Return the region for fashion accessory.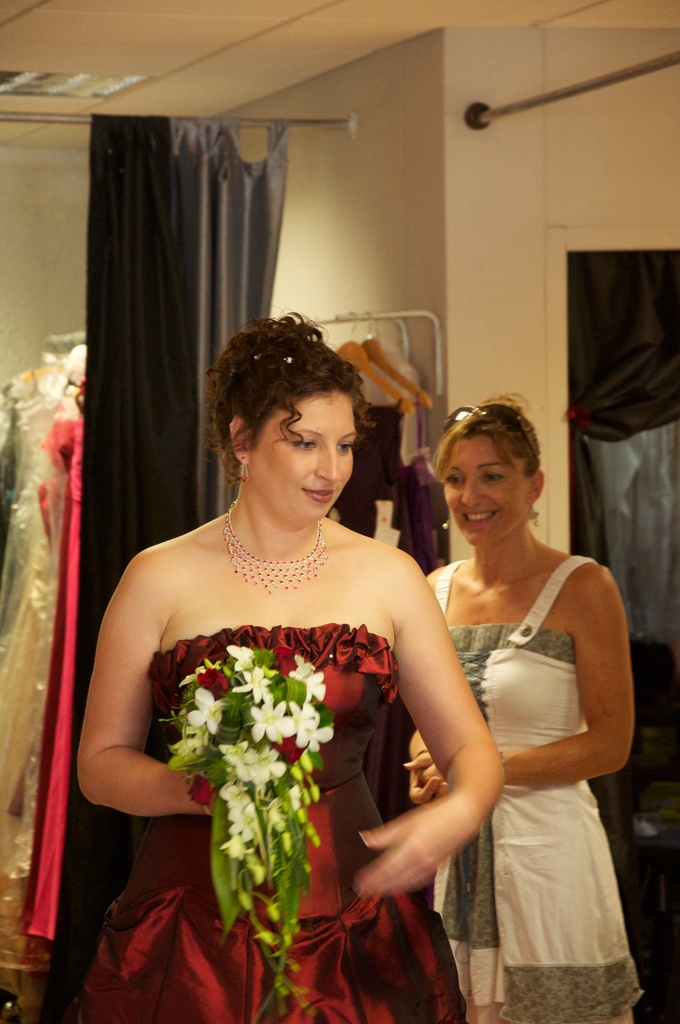
bbox=[414, 748, 428, 760].
